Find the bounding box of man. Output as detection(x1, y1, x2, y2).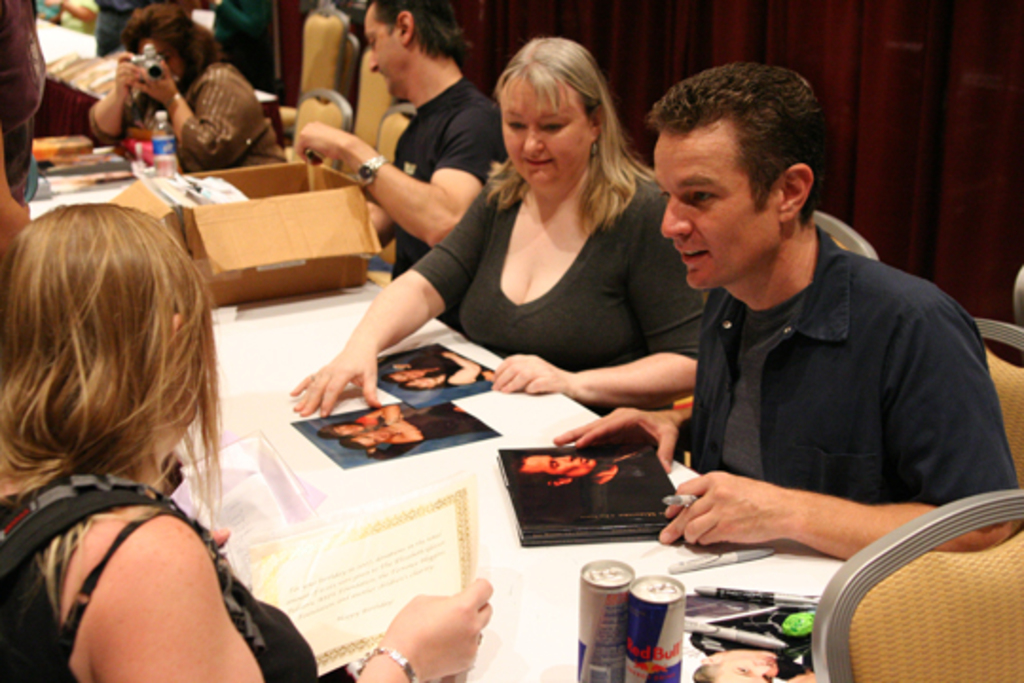
detection(590, 72, 997, 609).
